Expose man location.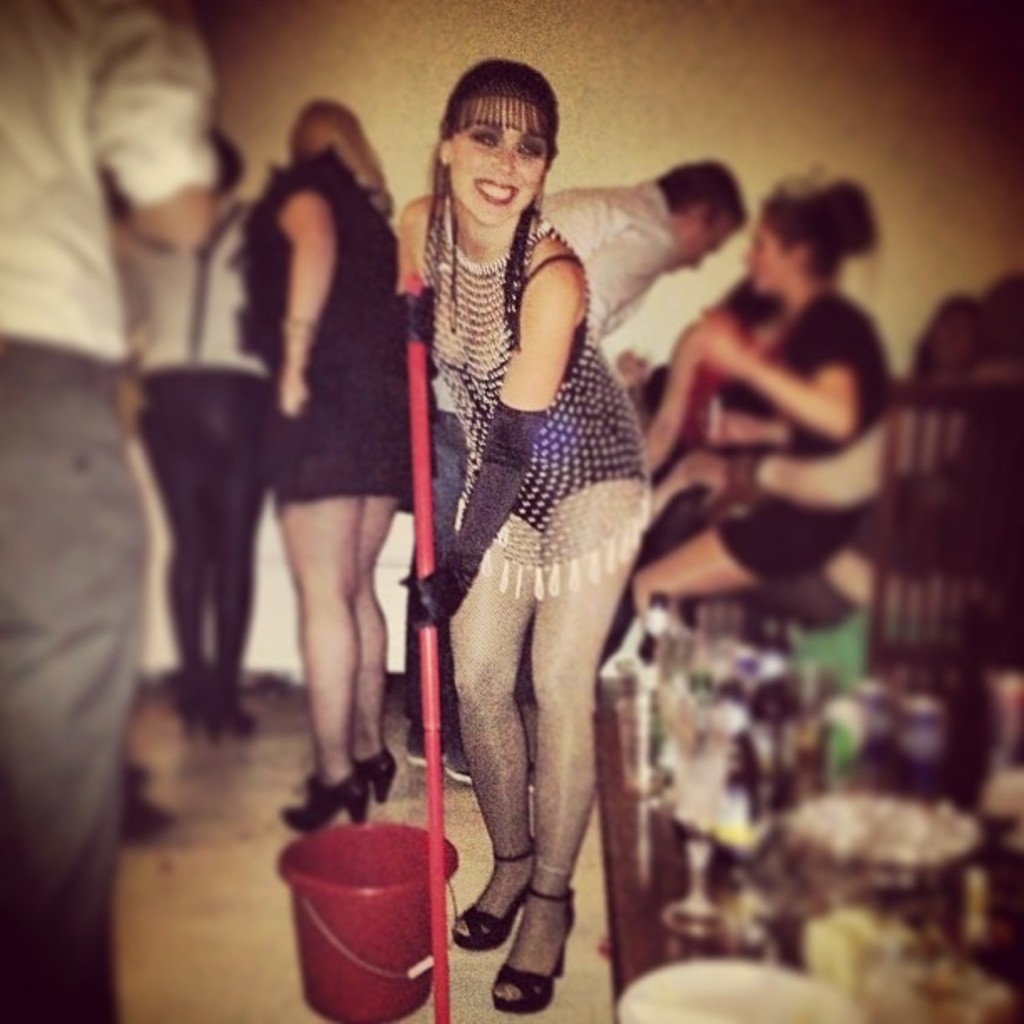
Exposed at bbox=[412, 141, 733, 768].
